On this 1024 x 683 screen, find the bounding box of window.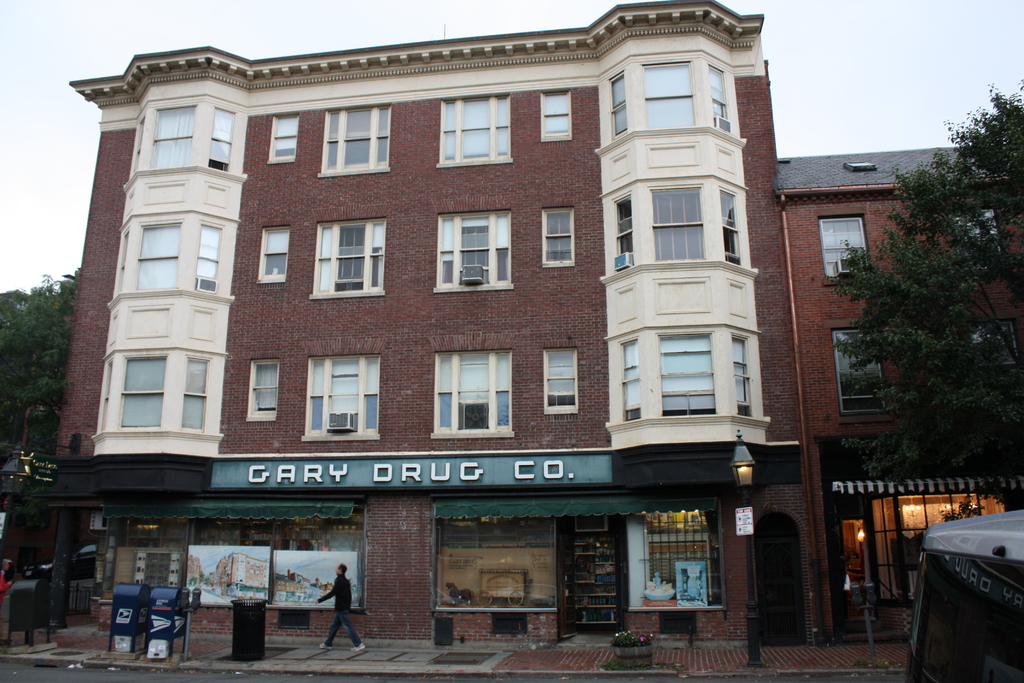
Bounding box: l=266, t=115, r=301, b=163.
